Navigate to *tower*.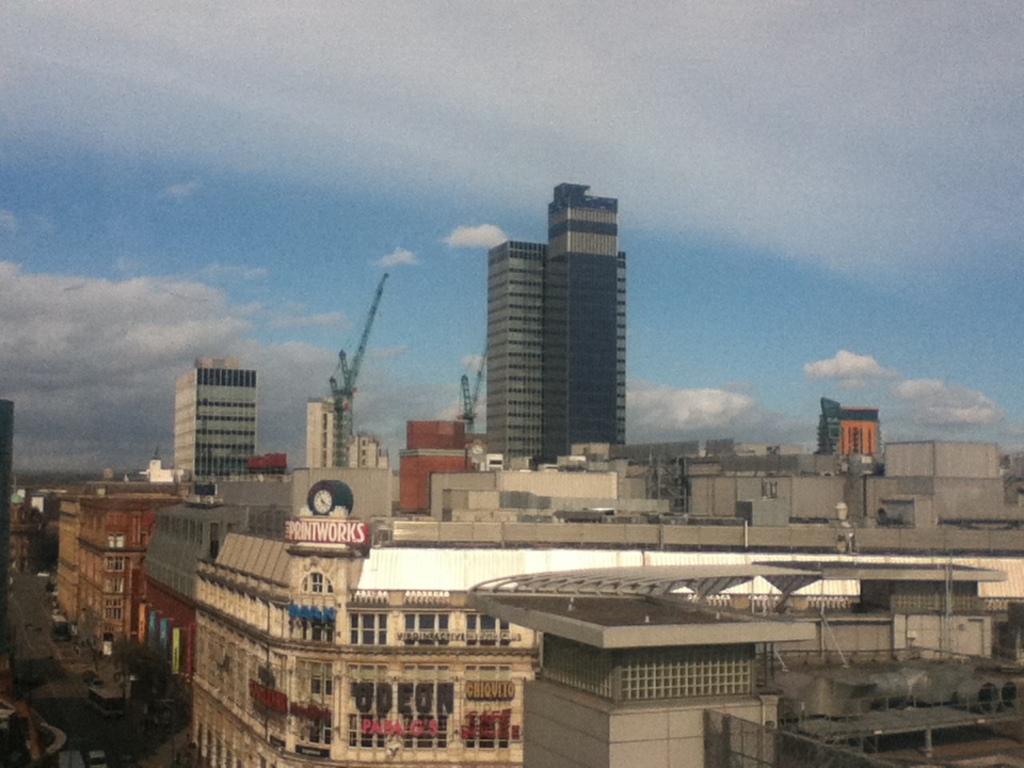
Navigation target: box(160, 356, 265, 476).
